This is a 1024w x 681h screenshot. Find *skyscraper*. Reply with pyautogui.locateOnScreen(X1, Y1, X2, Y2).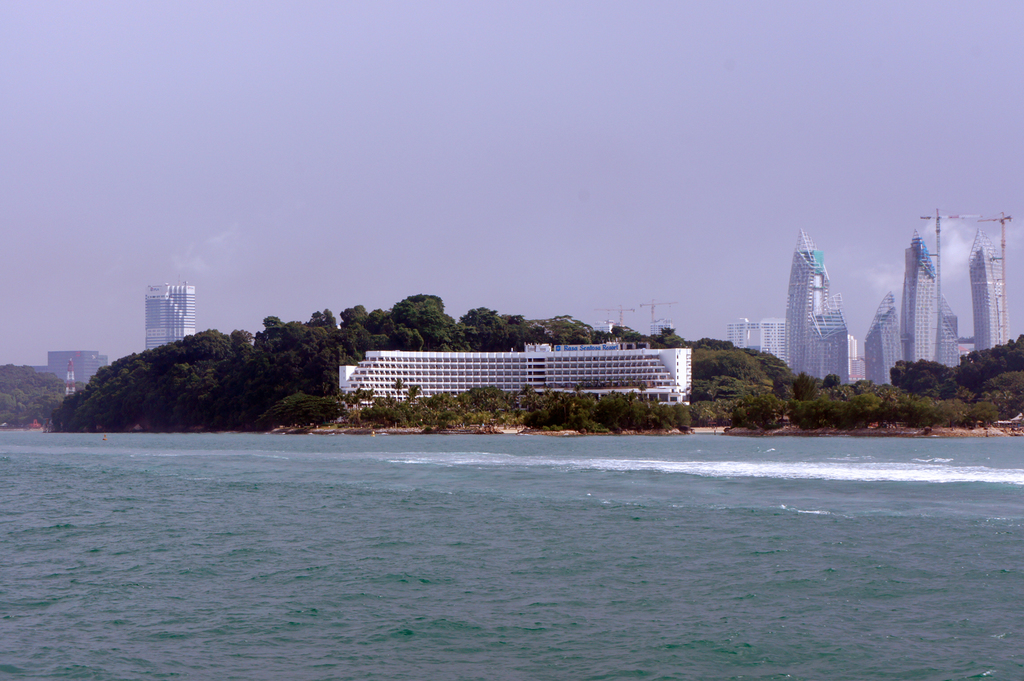
pyautogui.locateOnScreen(143, 282, 195, 353).
